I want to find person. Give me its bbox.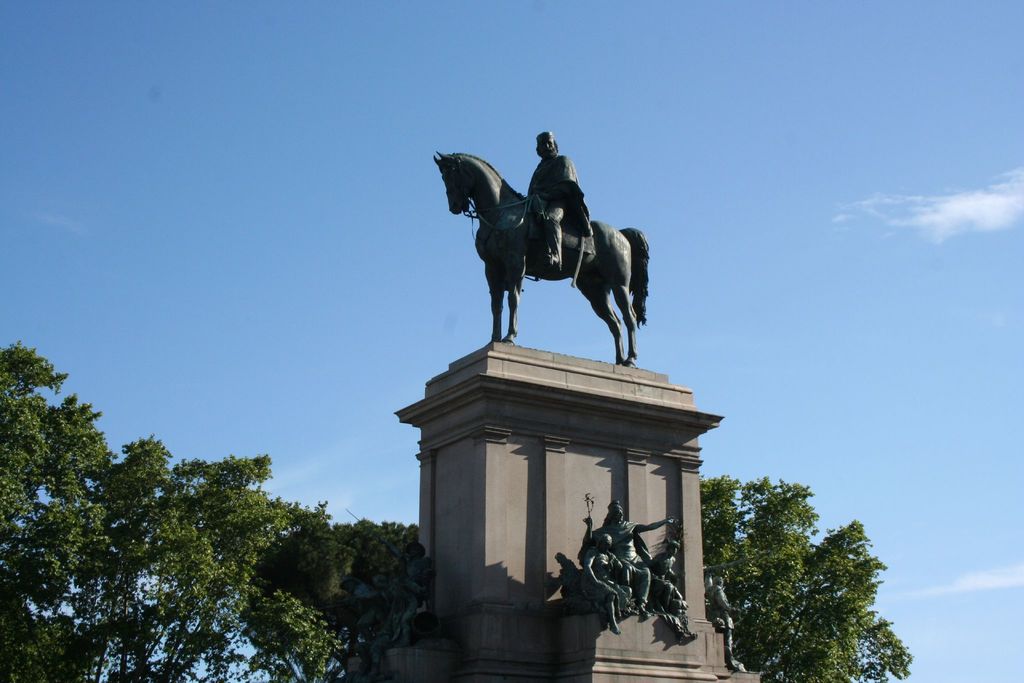
bbox=(518, 127, 597, 275).
